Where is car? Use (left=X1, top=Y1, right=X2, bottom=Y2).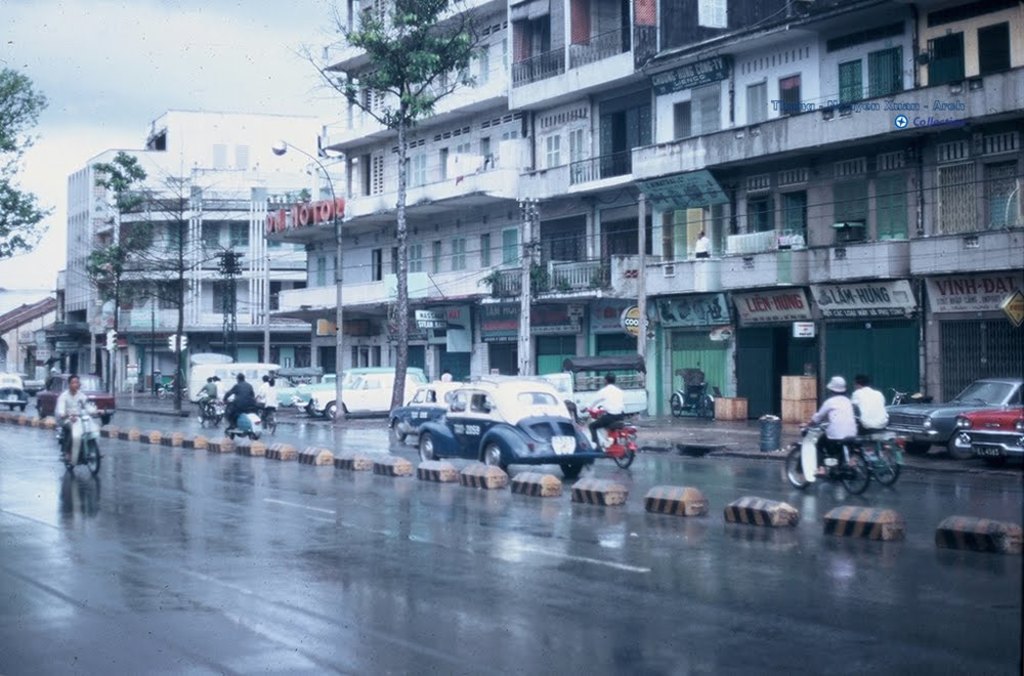
(left=888, top=373, right=1023, bottom=462).
